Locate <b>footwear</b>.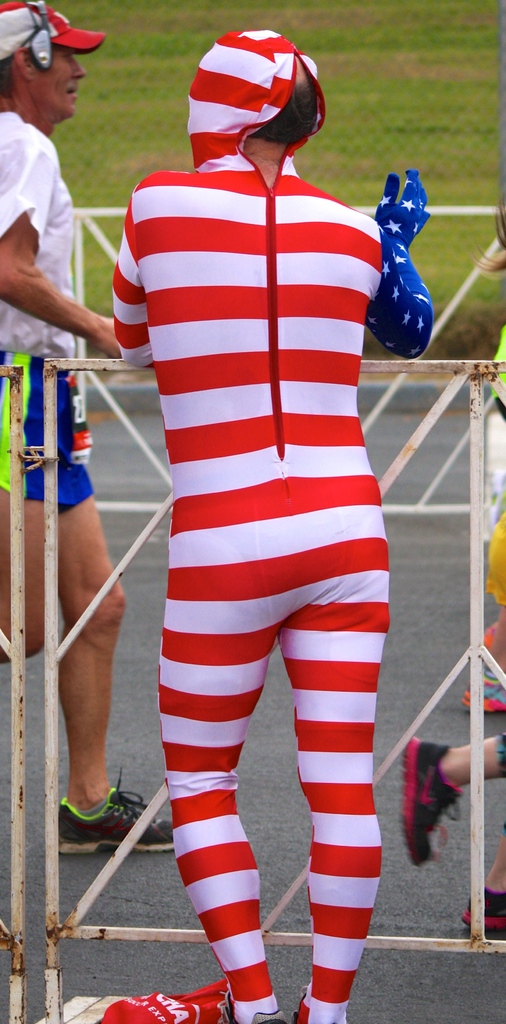
Bounding box: region(395, 731, 470, 867).
